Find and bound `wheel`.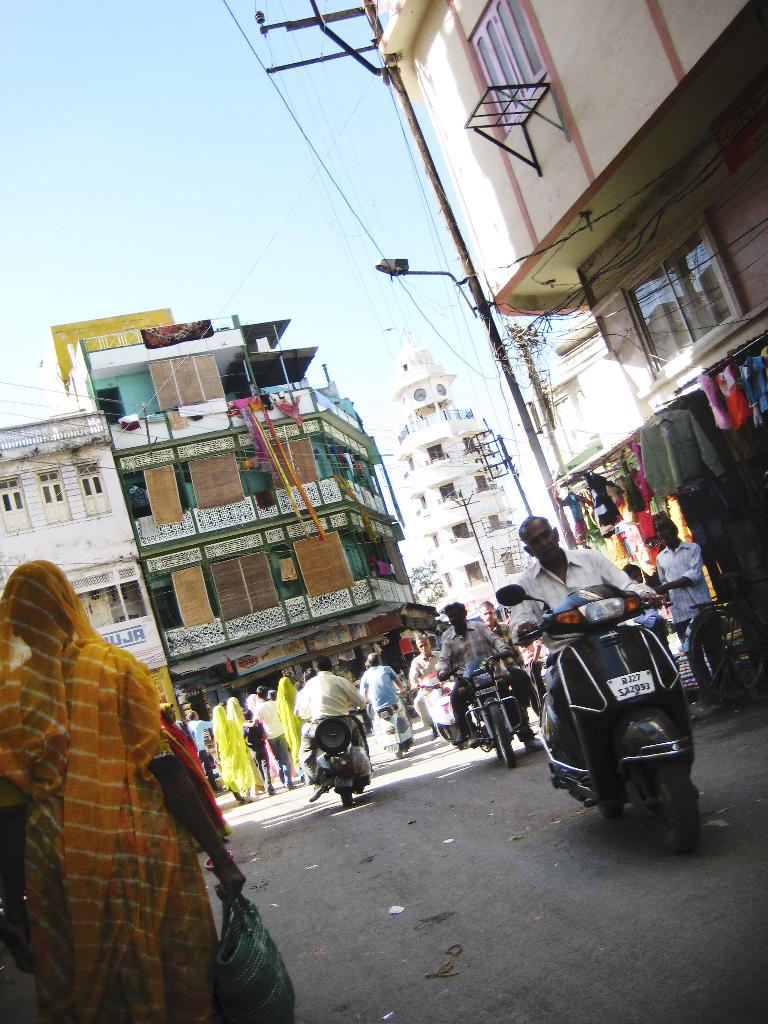
Bound: pyautogui.locateOnScreen(596, 803, 622, 817).
